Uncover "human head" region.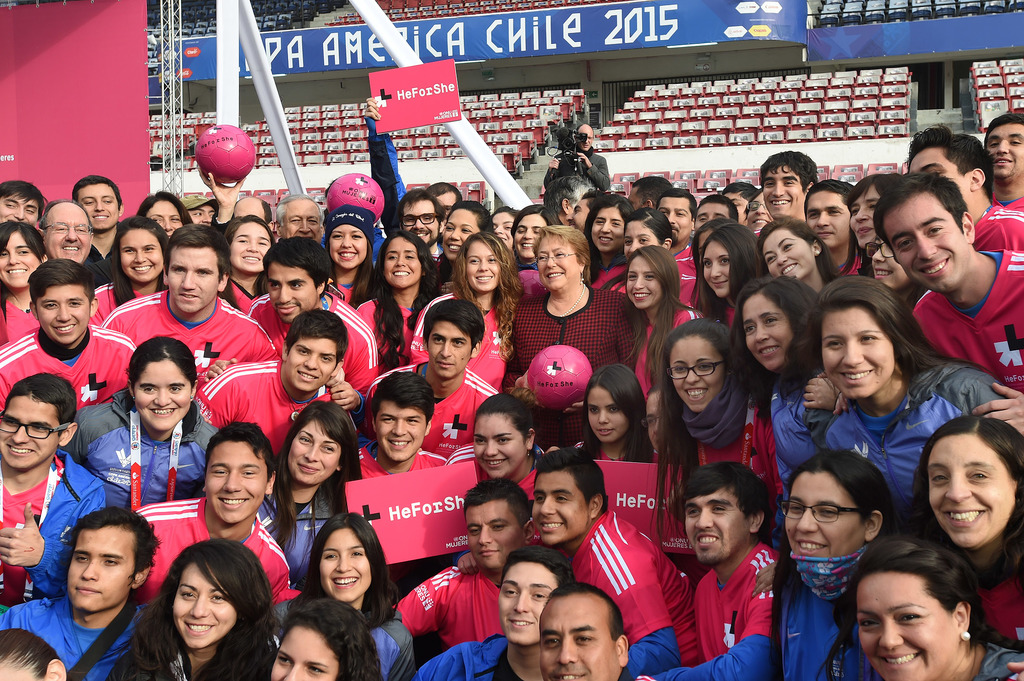
Uncovered: box=[911, 127, 990, 209].
